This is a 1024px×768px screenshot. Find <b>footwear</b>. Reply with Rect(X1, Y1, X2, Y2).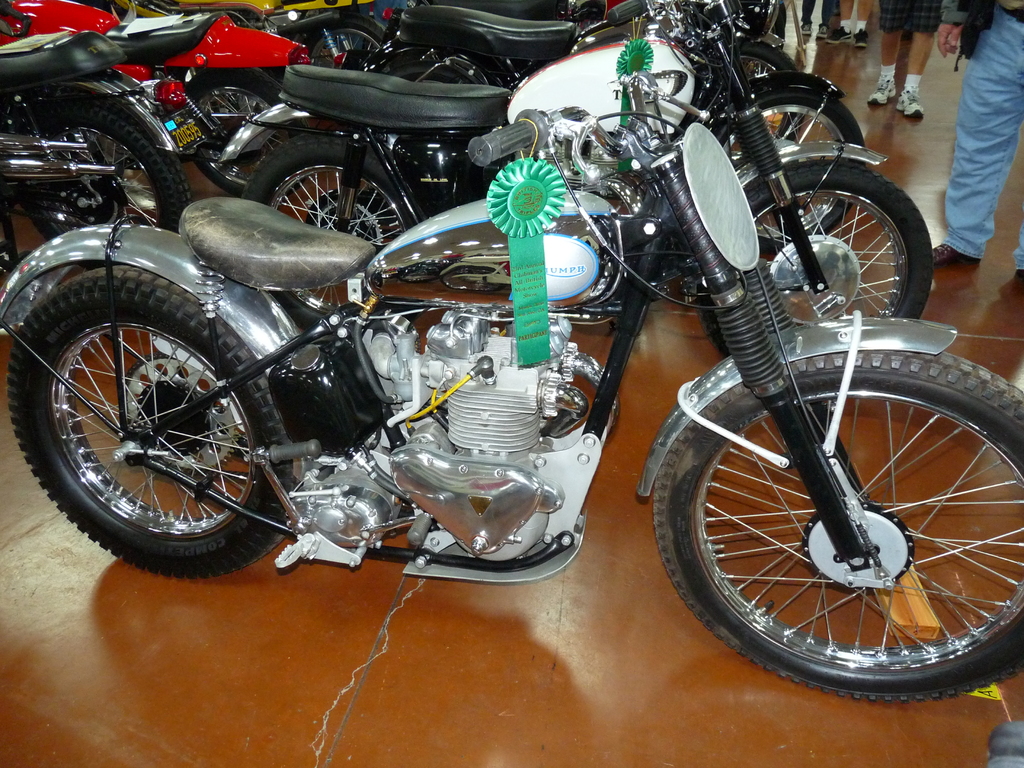
Rect(867, 77, 898, 108).
